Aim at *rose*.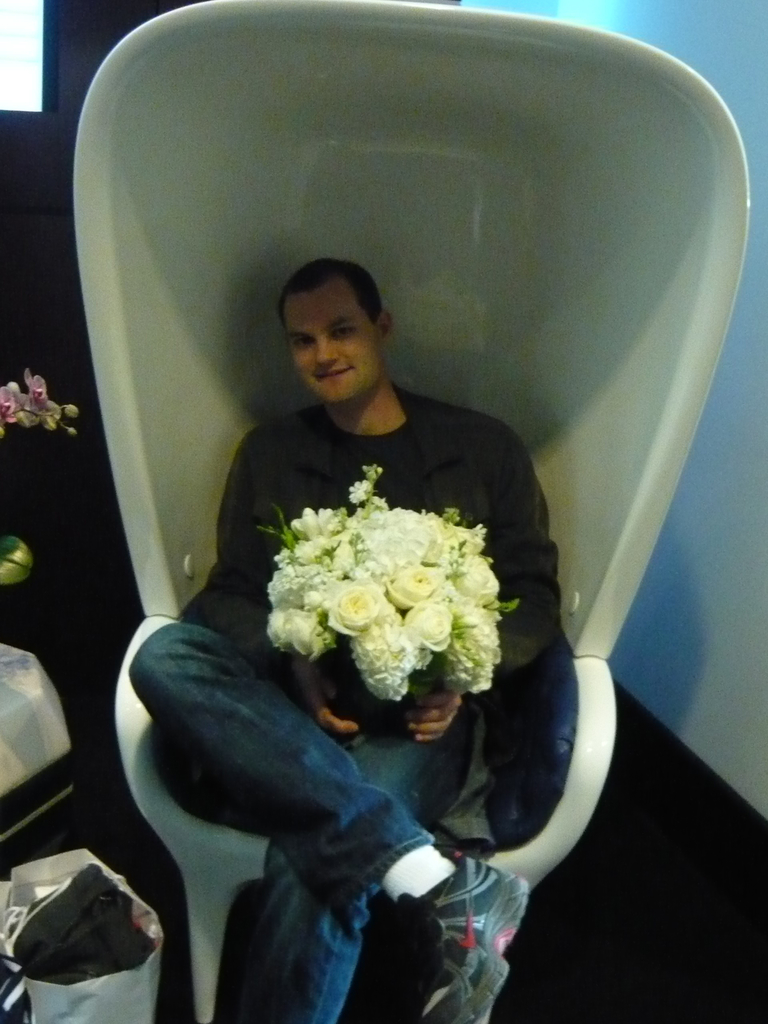
Aimed at left=15, top=366, right=60, bottom=415.
